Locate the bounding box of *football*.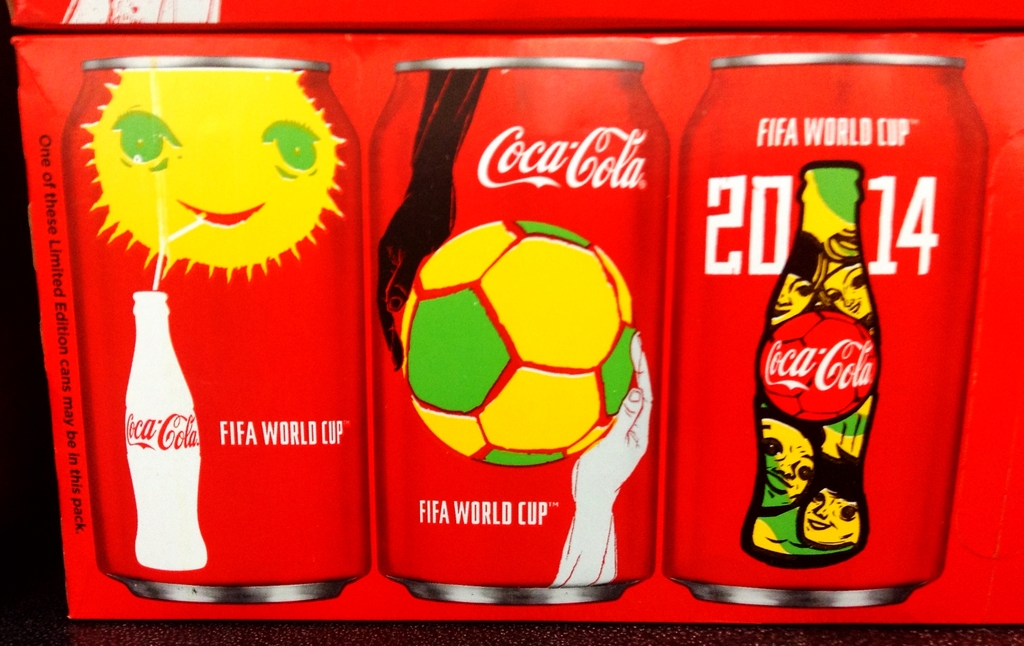
Bounding box: bbox=[399, 218, 646, 472].
